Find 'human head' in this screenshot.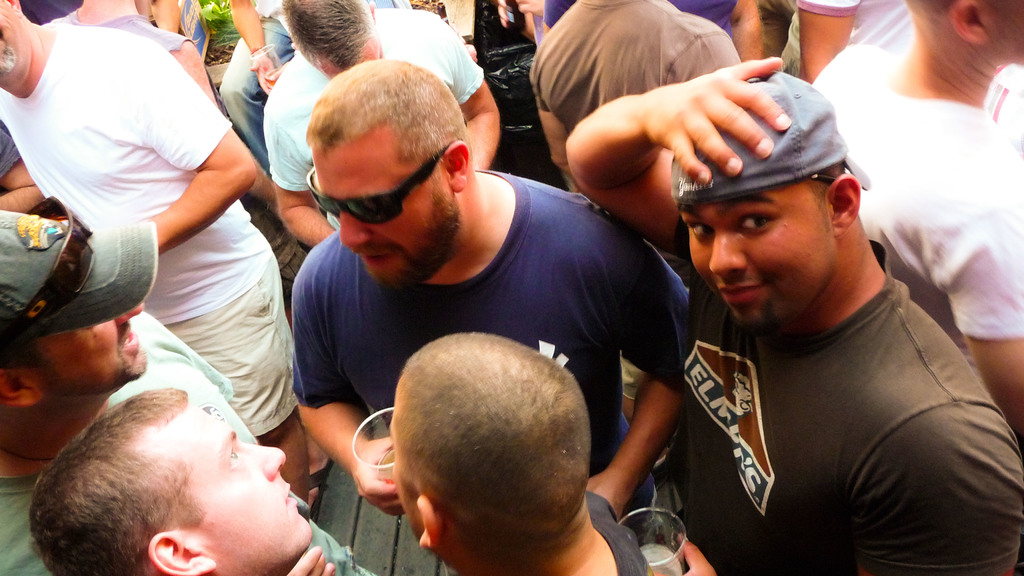
The bounding box for 'human head' is [x1=280, y1=0, x2=386, y2=79].
